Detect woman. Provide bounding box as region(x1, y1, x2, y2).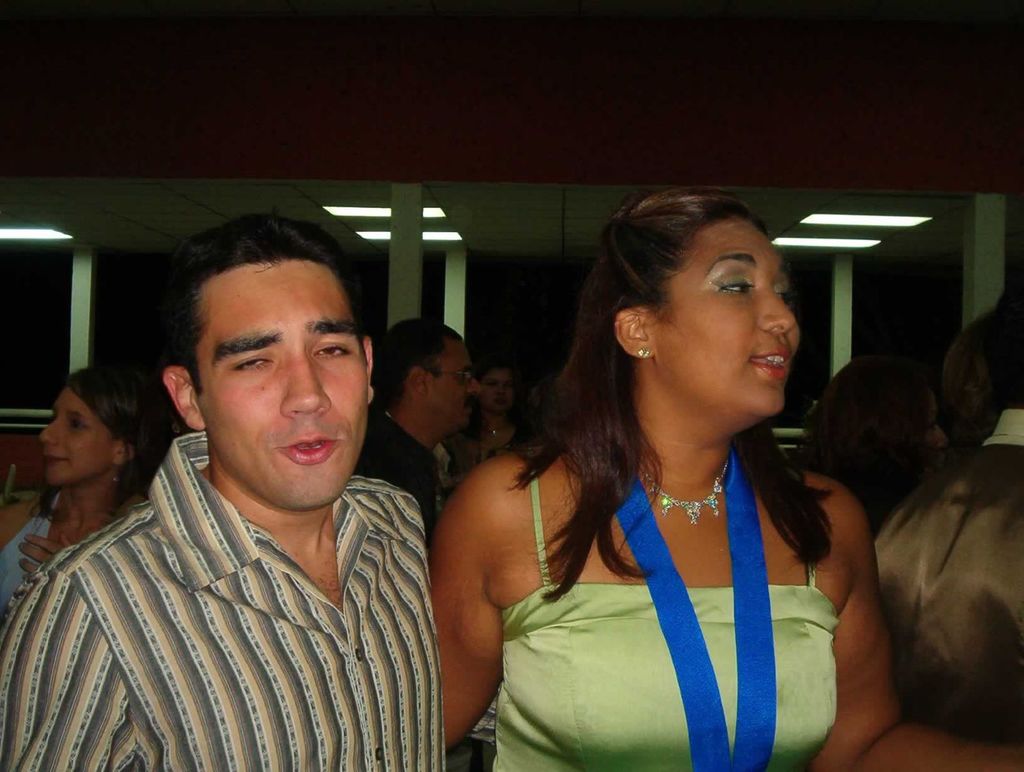
region(452, 375, 566, 492).
